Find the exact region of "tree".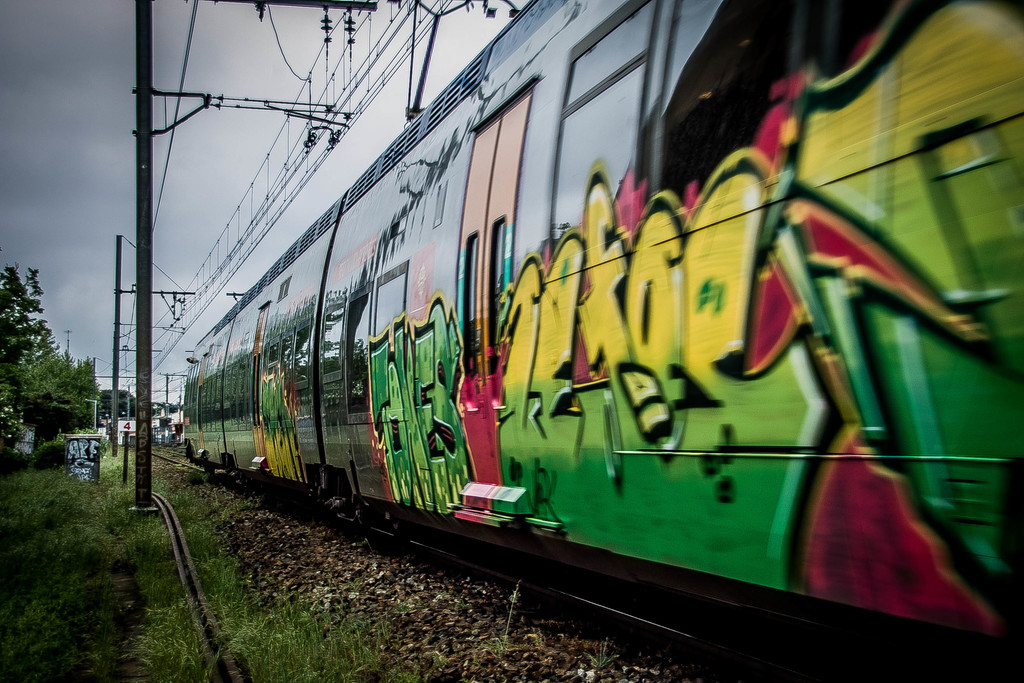
Exact region: crop(0, 265, 48, 344).
